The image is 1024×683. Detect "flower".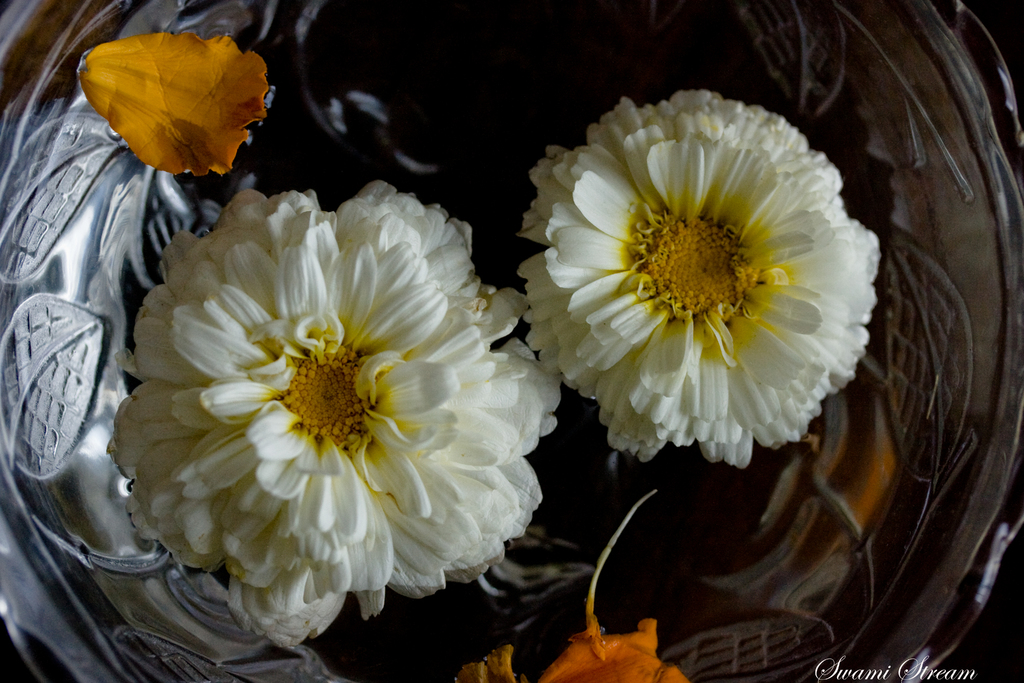
Detection: bbox=(517, 88, 882, 472).
